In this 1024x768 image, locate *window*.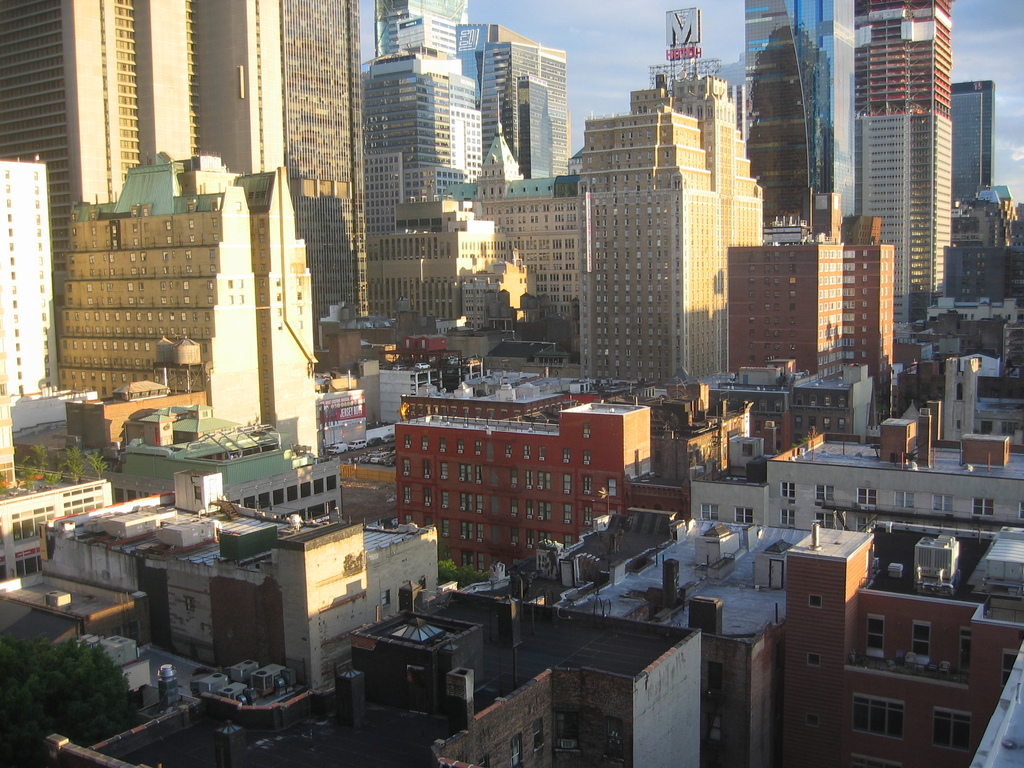
Bounding box: (860,488,877,506).
